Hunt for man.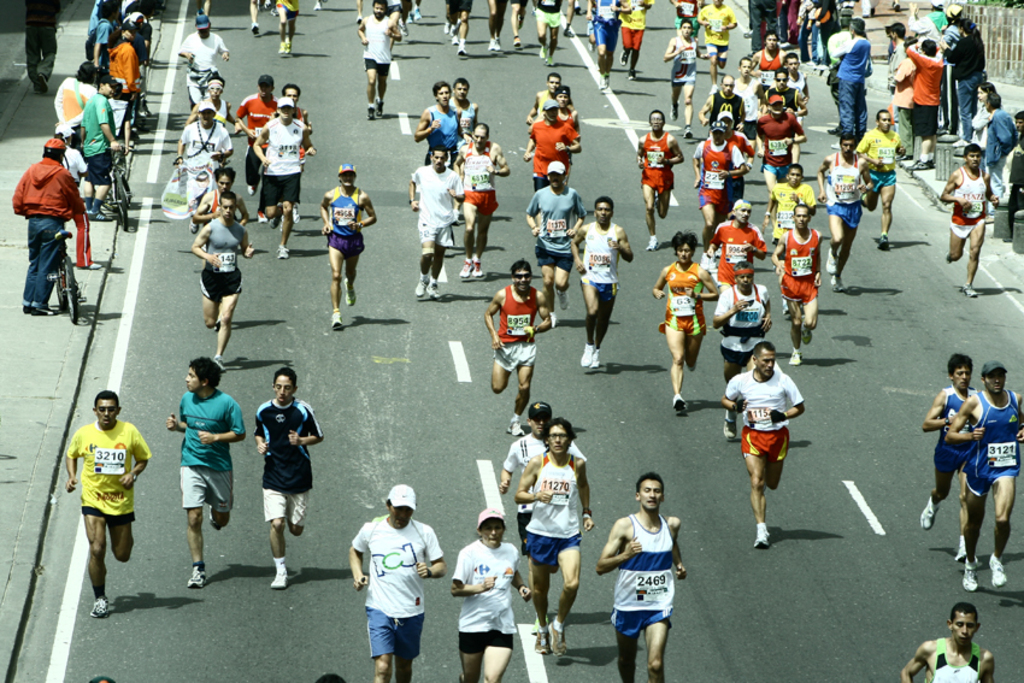
Hunted down at <region>406, 0, 422, 25</region>.
